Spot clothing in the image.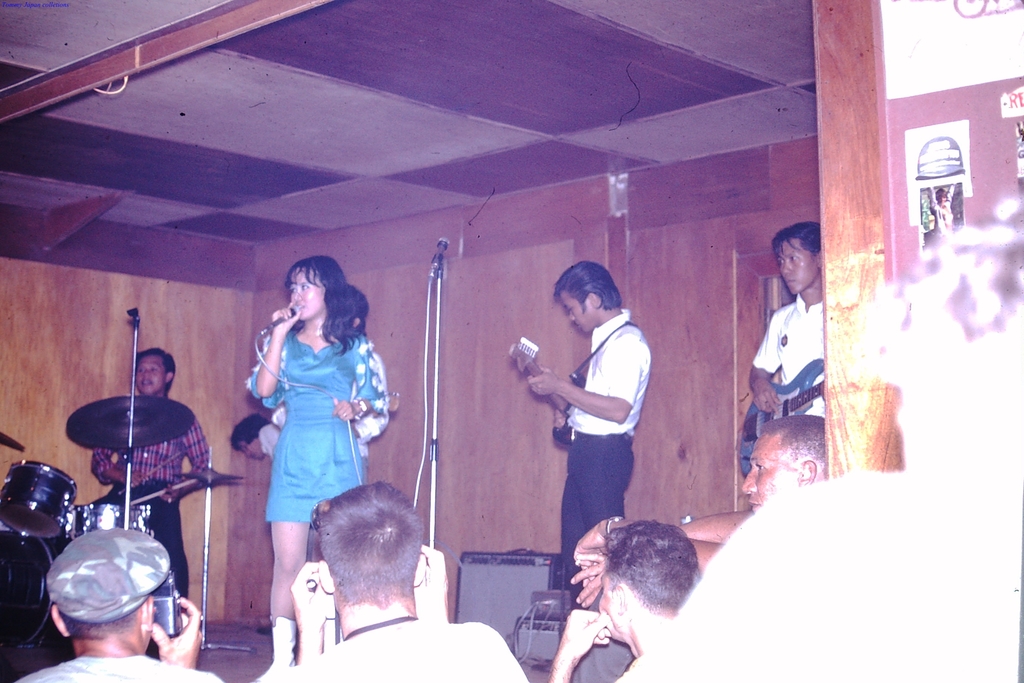
clothing found at 261:422:278:463.
